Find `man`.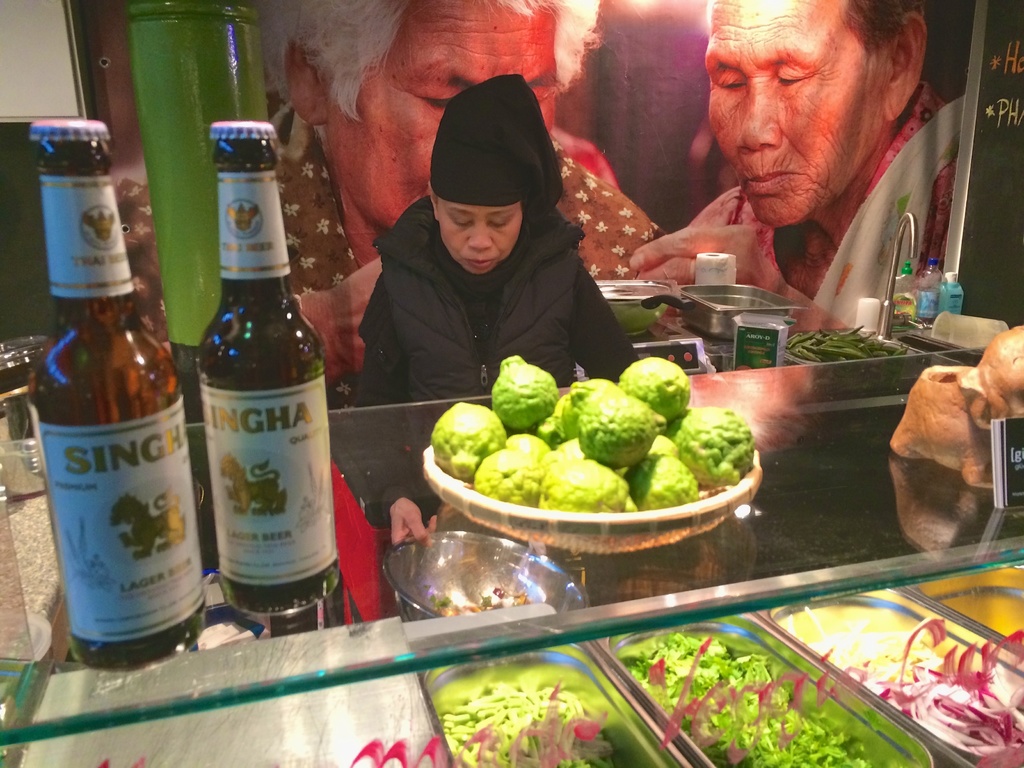
BBox(249, 0, 671, 413).
